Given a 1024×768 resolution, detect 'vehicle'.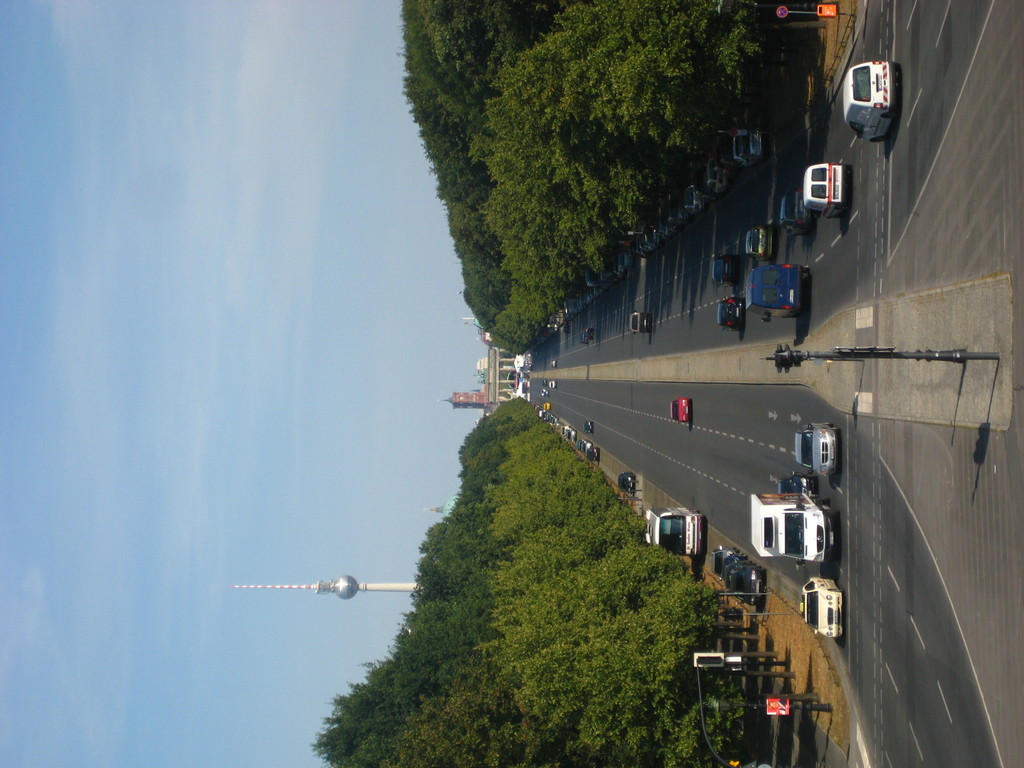
[583, 326, 592, 344].
